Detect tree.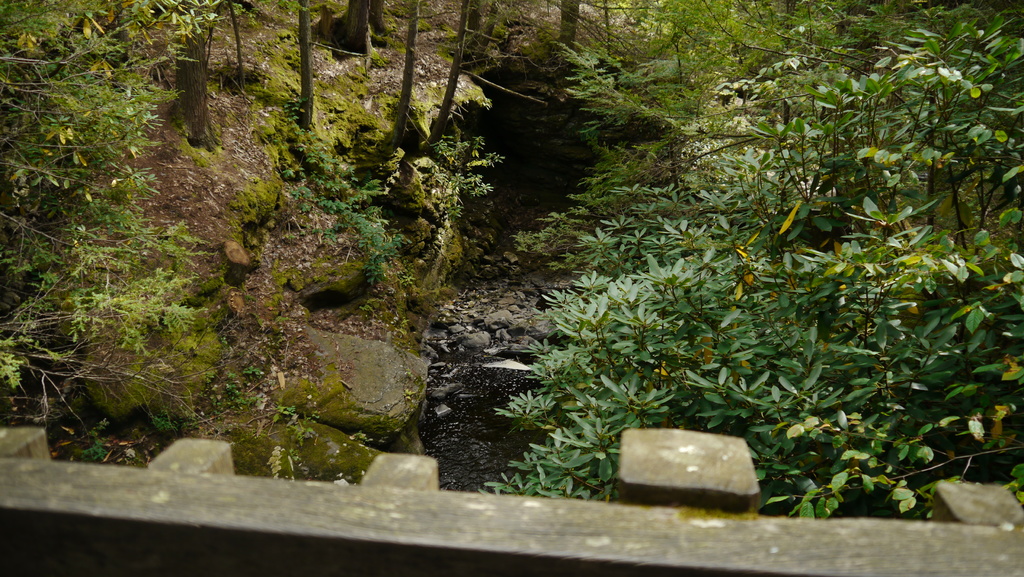
Detected at left=0, top=0, right=224, bottom=446.
